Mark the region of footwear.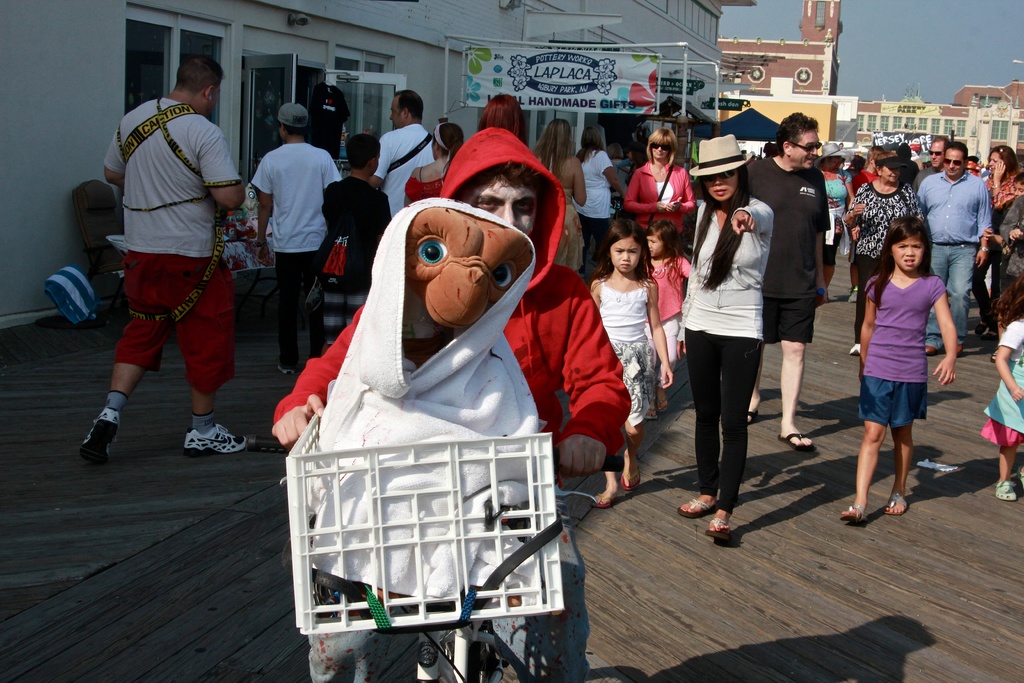
Region: Rect(79, 406, 121, 466).
